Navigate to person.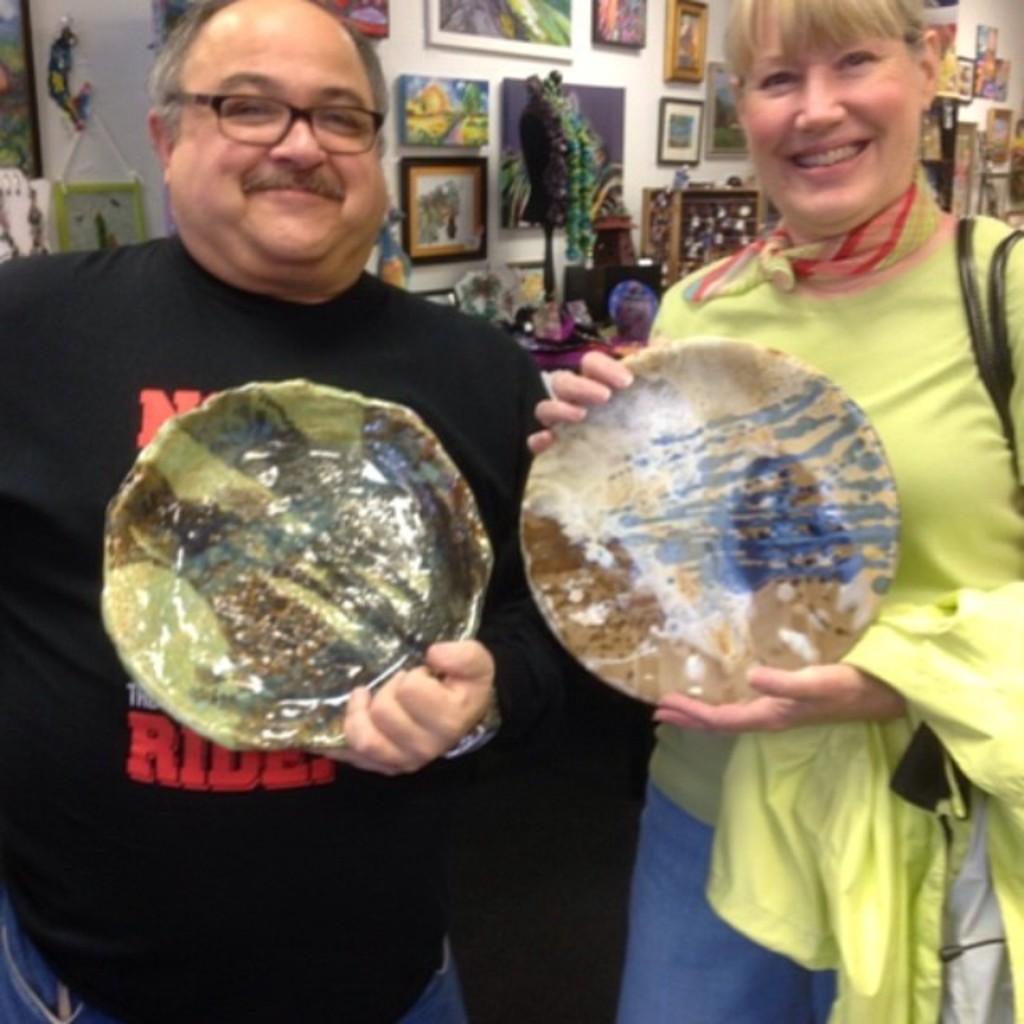
Navigation target: left=0, top=0, right=554, bottom=1022.
